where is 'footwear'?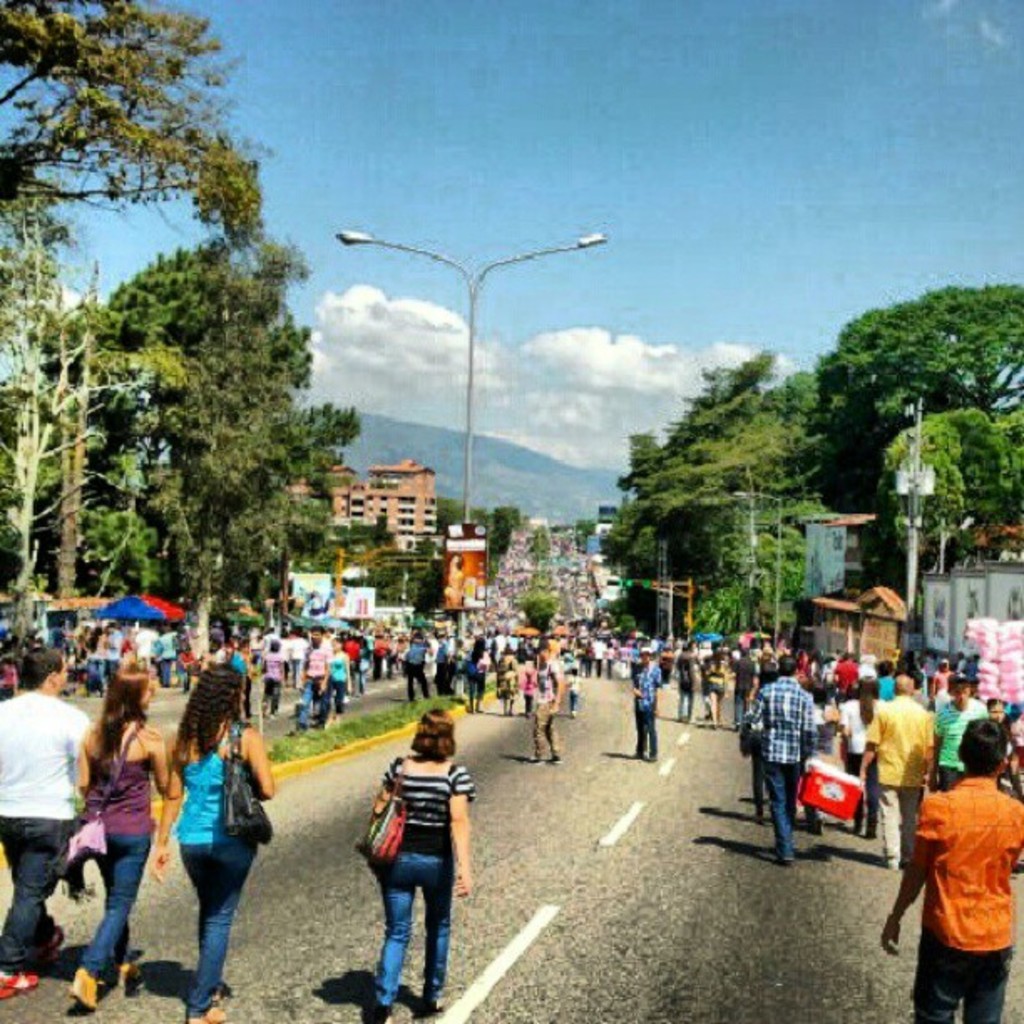
pyautogui.locateOnScreen(778, 852, 796, 875).
